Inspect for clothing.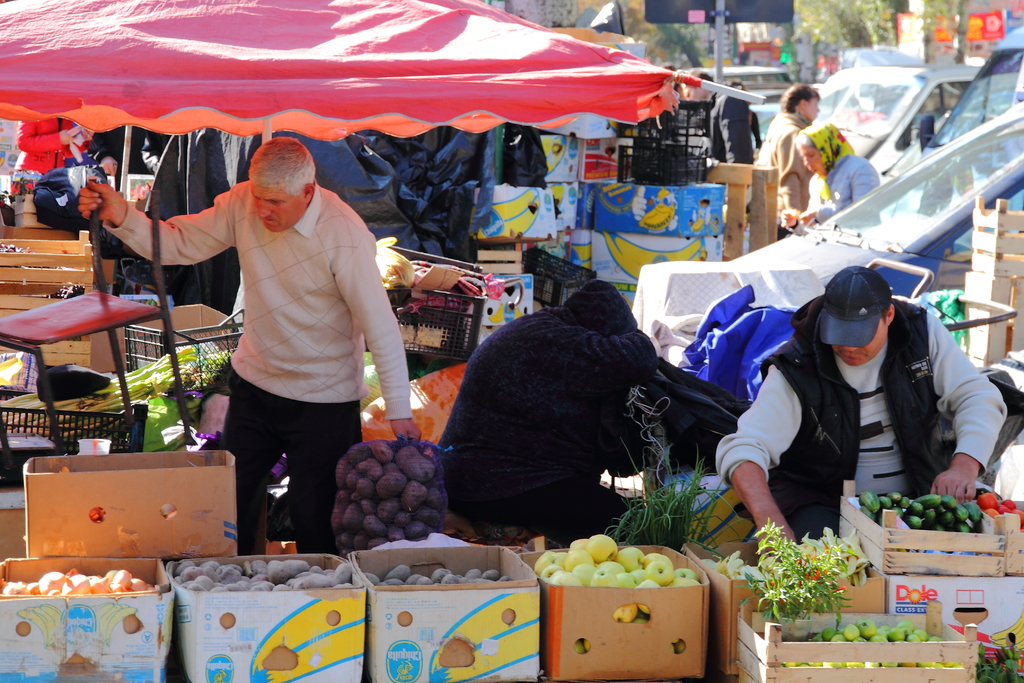
Inspection: [13,122,83,194].
